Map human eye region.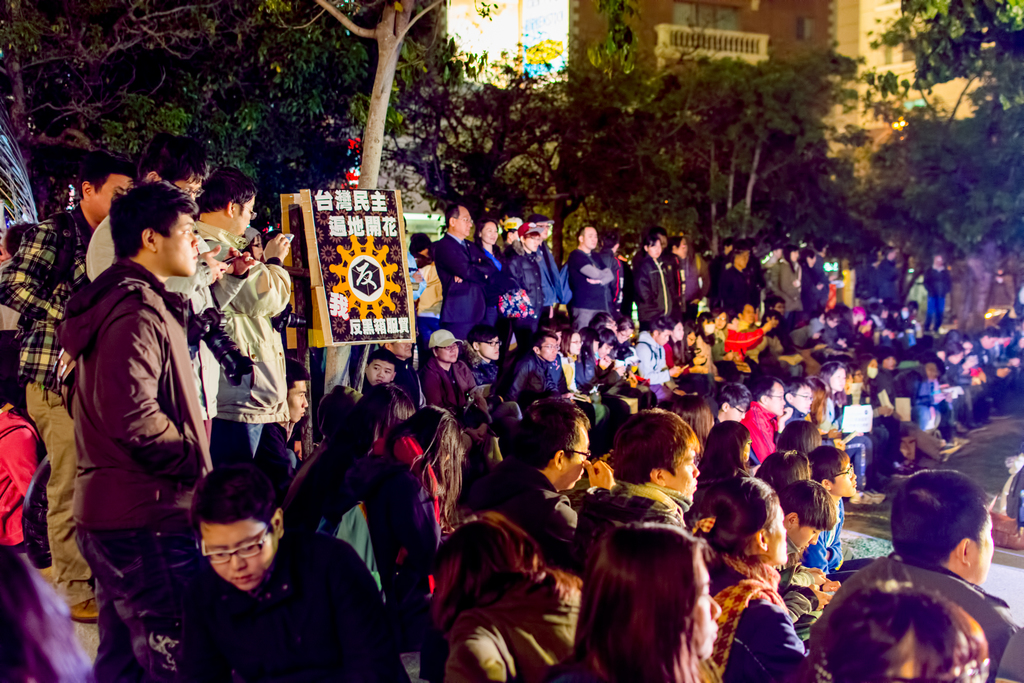
Mapped to 116 188 124 193.
